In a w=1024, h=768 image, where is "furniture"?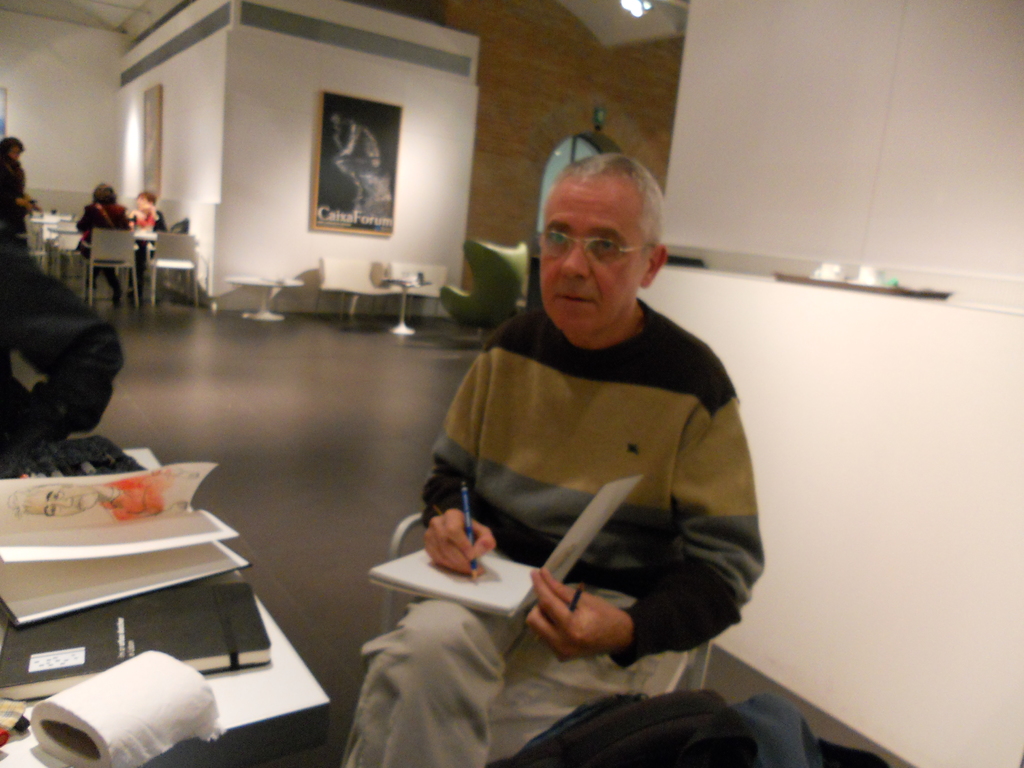
left=374, top=276, right=435, bottom=338.
